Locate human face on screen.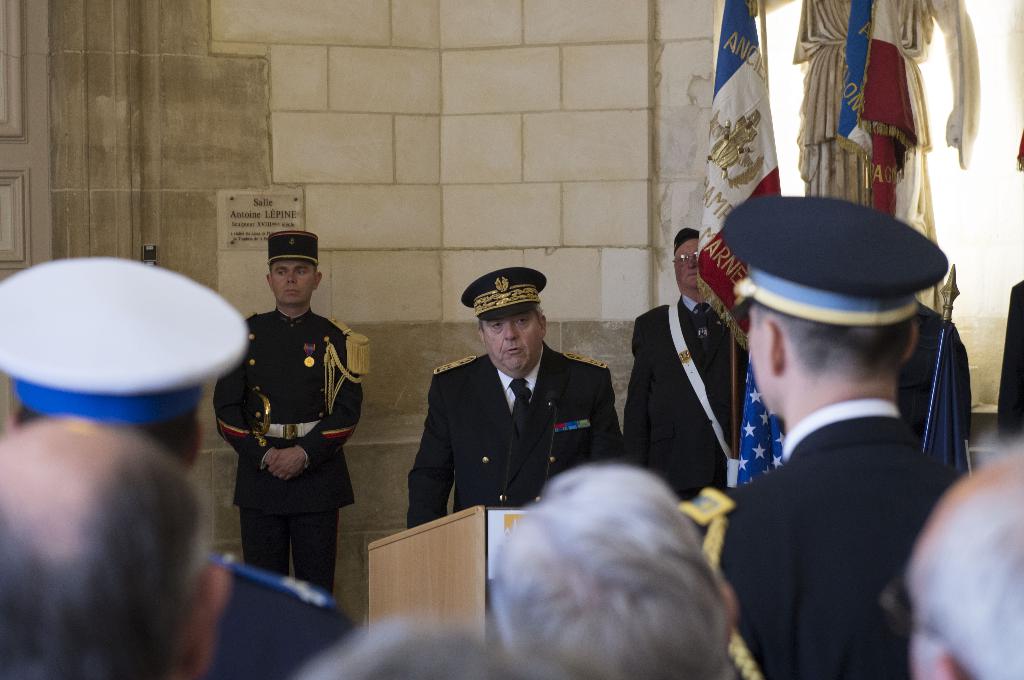
On screen at crop(673, 234, 700, 291).
